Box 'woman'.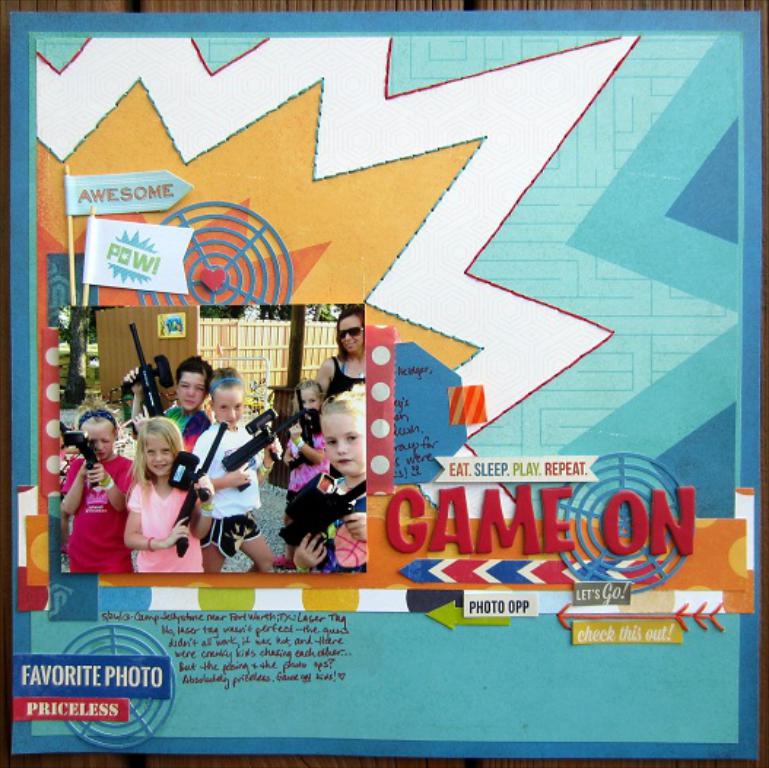
[317, 312, 371, 406].
